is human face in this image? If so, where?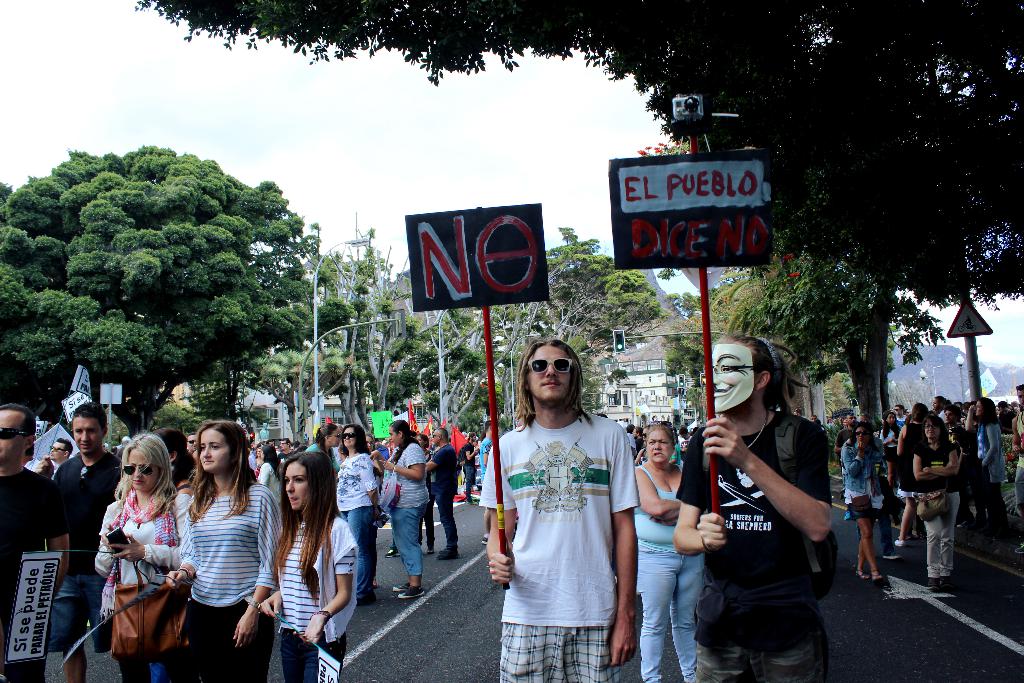
Yes, at <region>331, 427, 340, 447</region>.
